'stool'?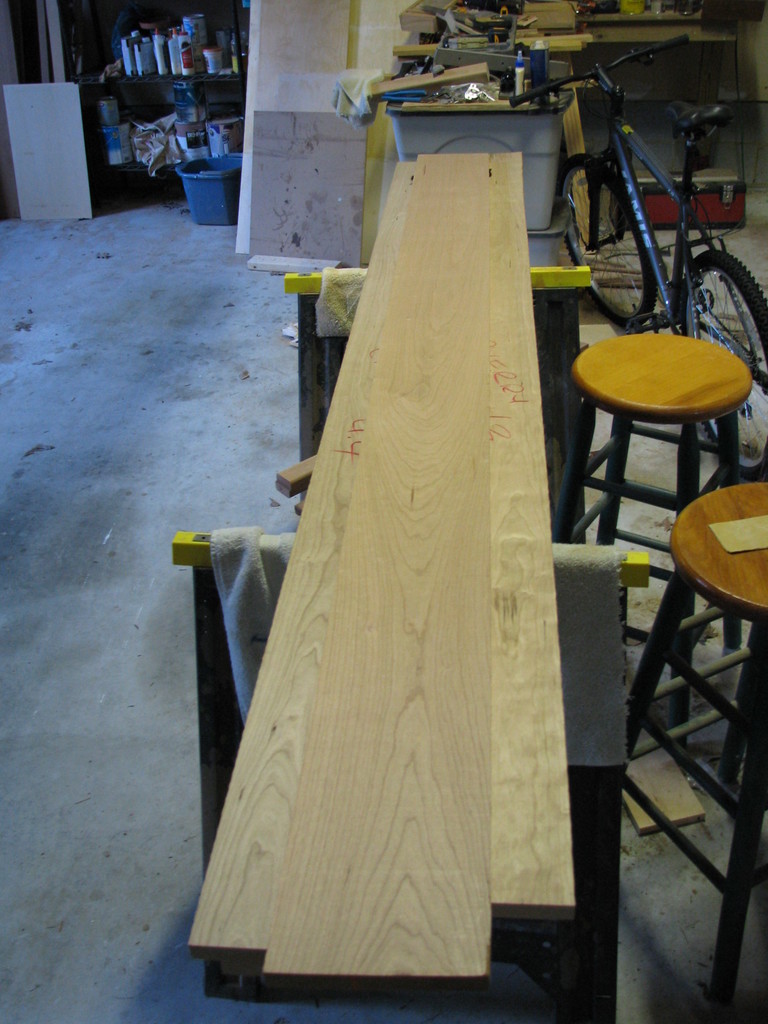
bbox(550, 328, 765, 758)
